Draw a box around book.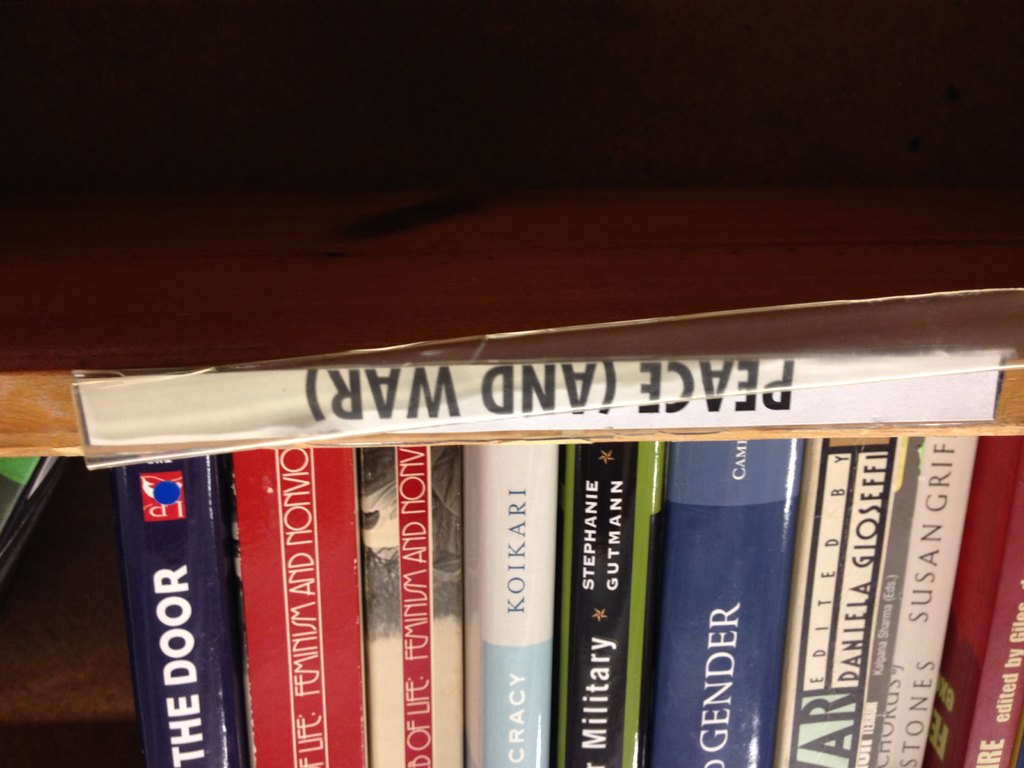
[358,443,463,767].
